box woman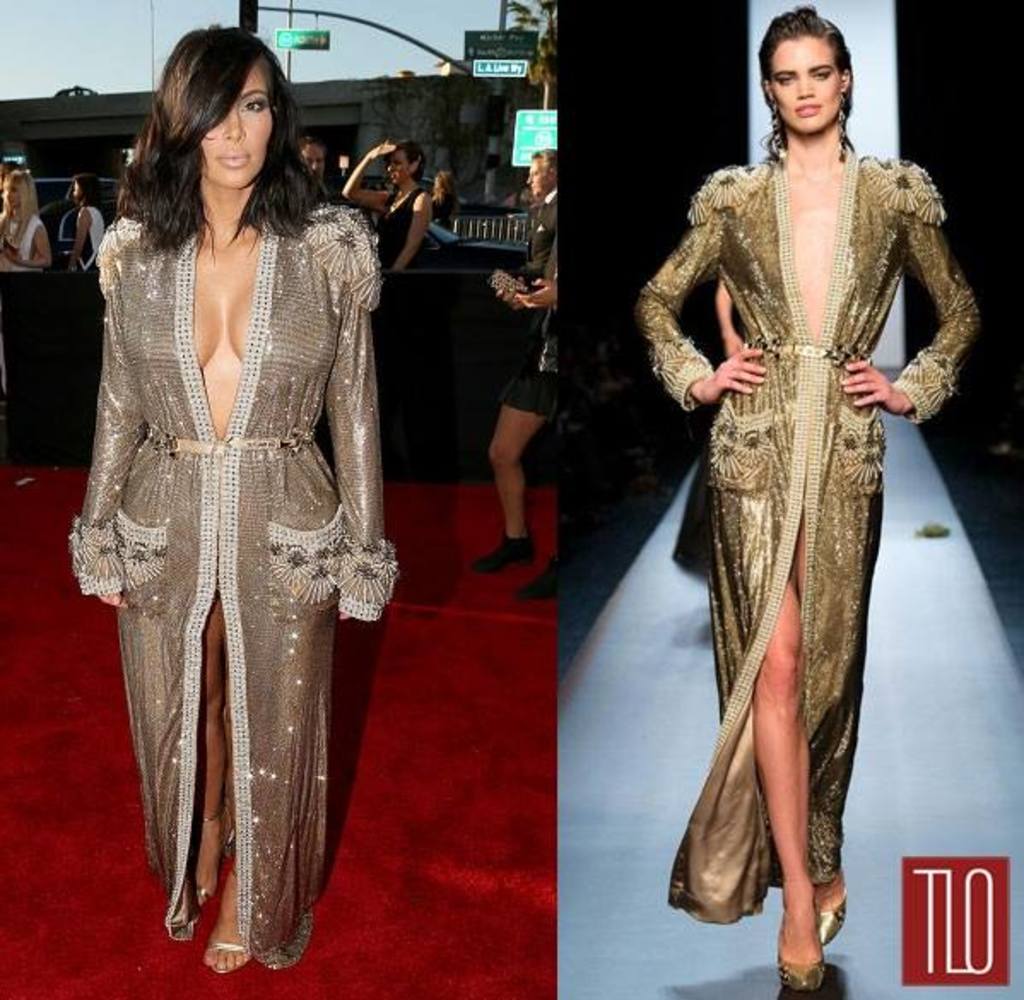
box(68, 0, 390, 968)
